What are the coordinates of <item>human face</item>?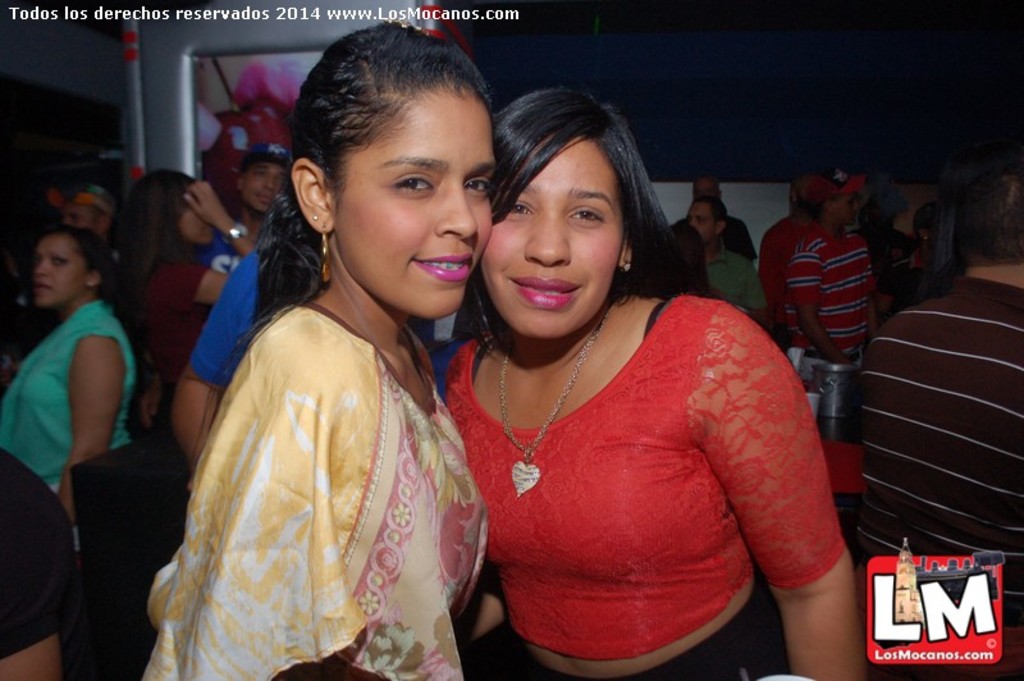
{"x1": 481, "y1": 141, "x2": 623, "y2": 332}.
